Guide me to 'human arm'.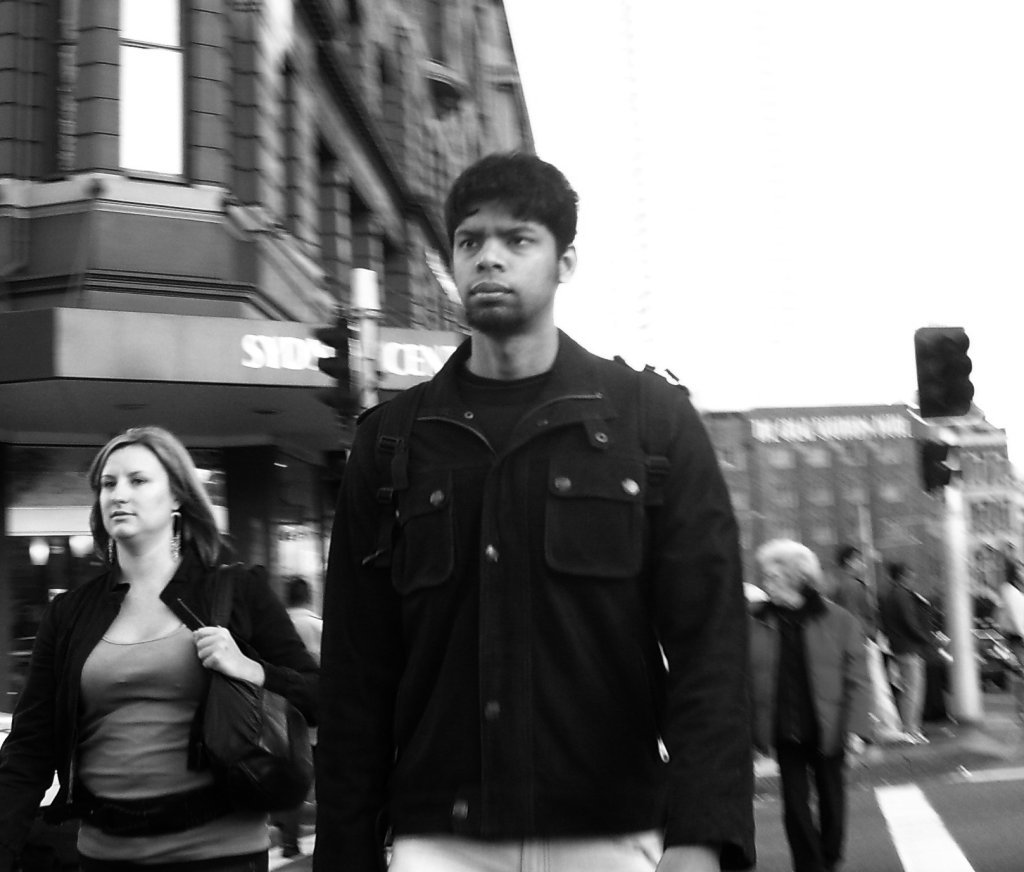
Guidance: 0, 600, 65, 818.
